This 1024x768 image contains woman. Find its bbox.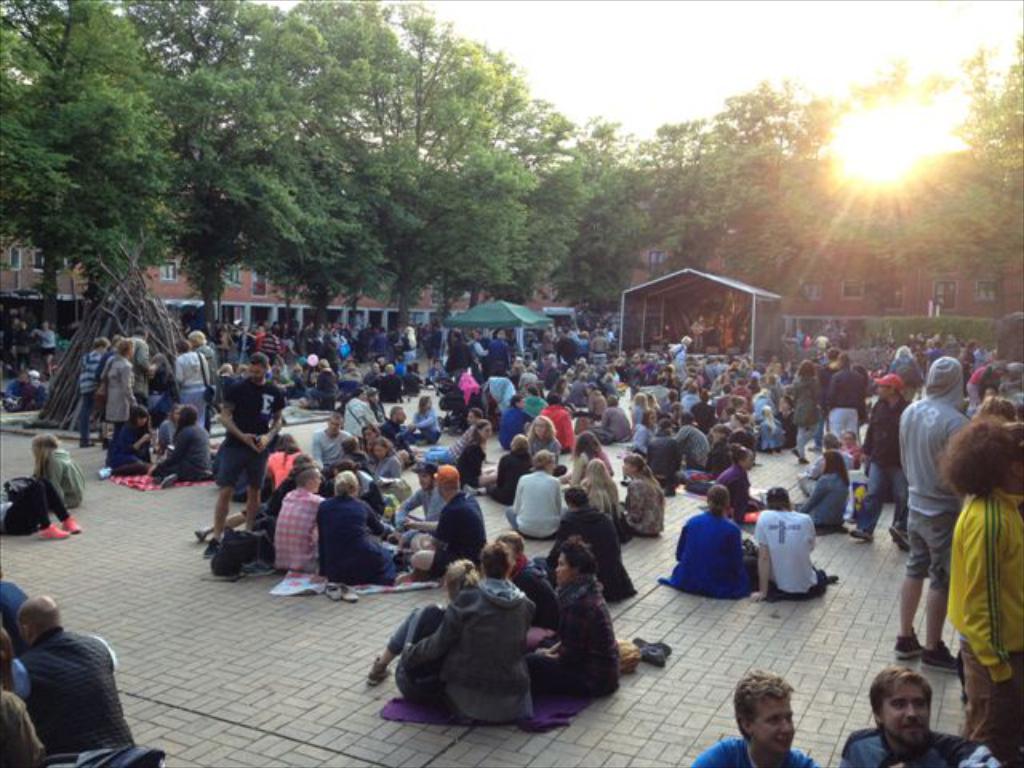
[x1=88, y1=330, x2=130, y2=474].
